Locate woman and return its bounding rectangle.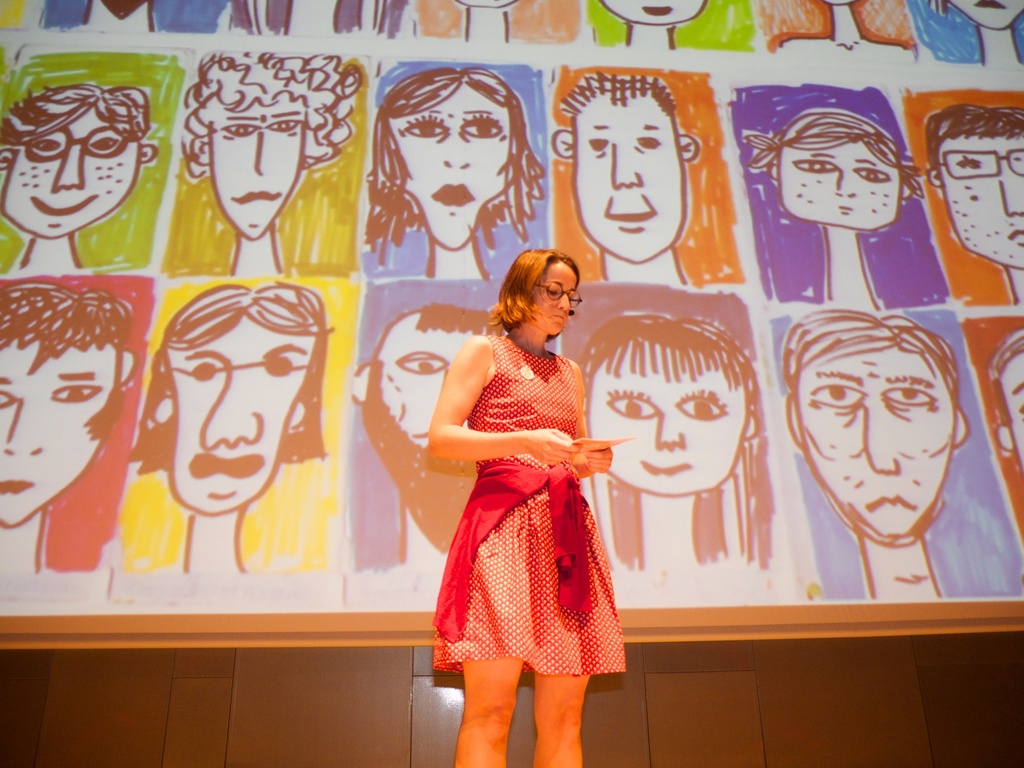
Rect(364, 66, 551, 283).
